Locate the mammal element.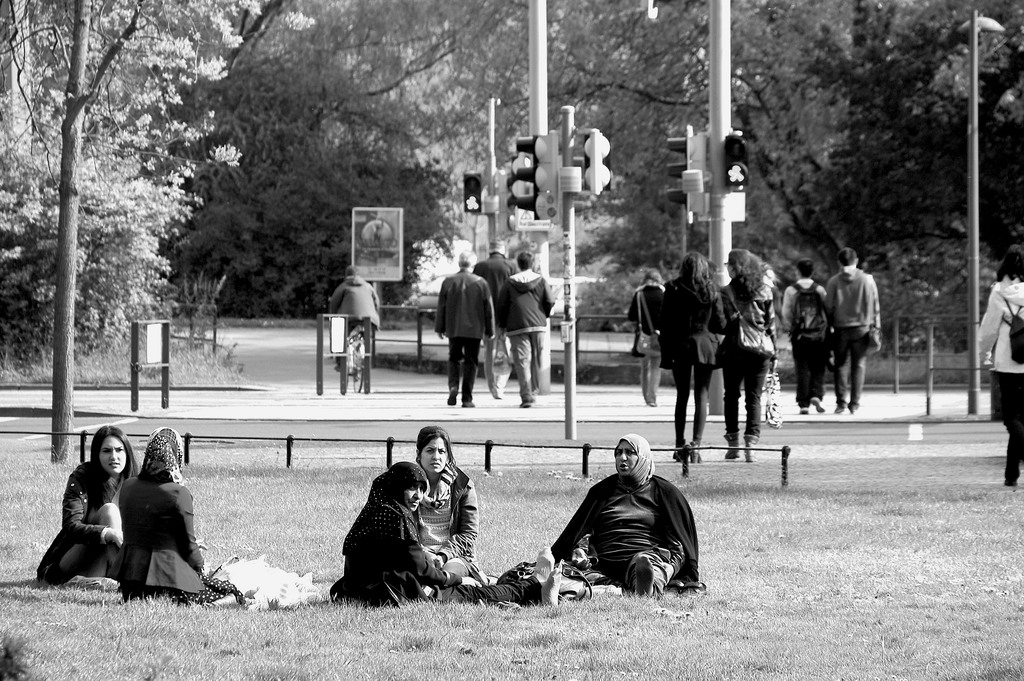
Element bbox: {"x1": 628, "y1": 270, "x2": 665, "y2": 401}.
